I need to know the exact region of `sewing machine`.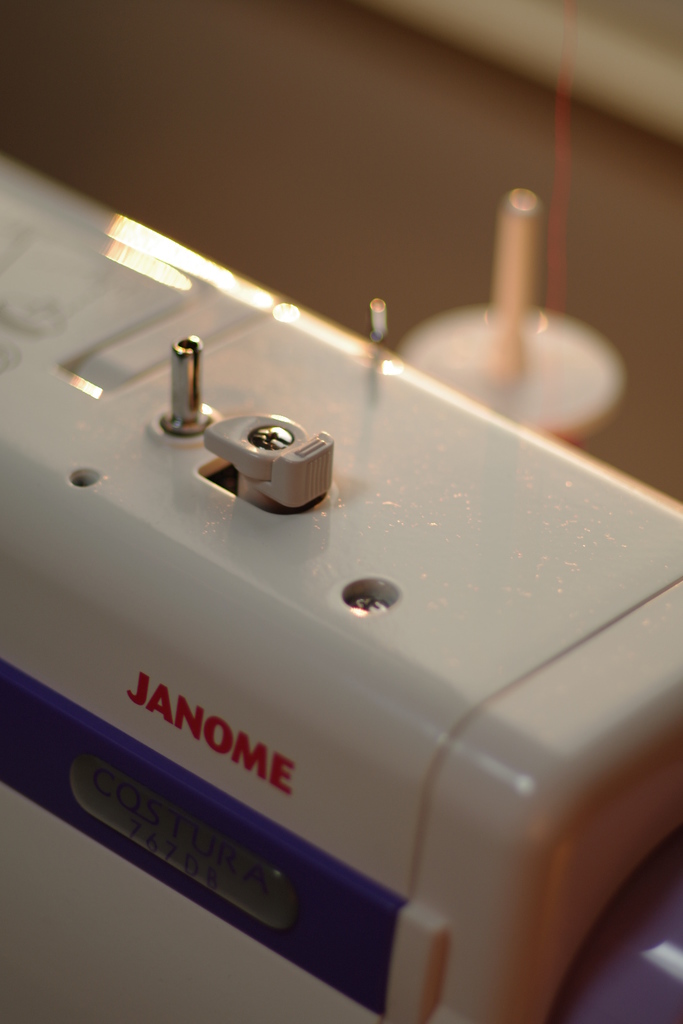
Region: x1=0 y1=143 x2=682 y2=1023.
